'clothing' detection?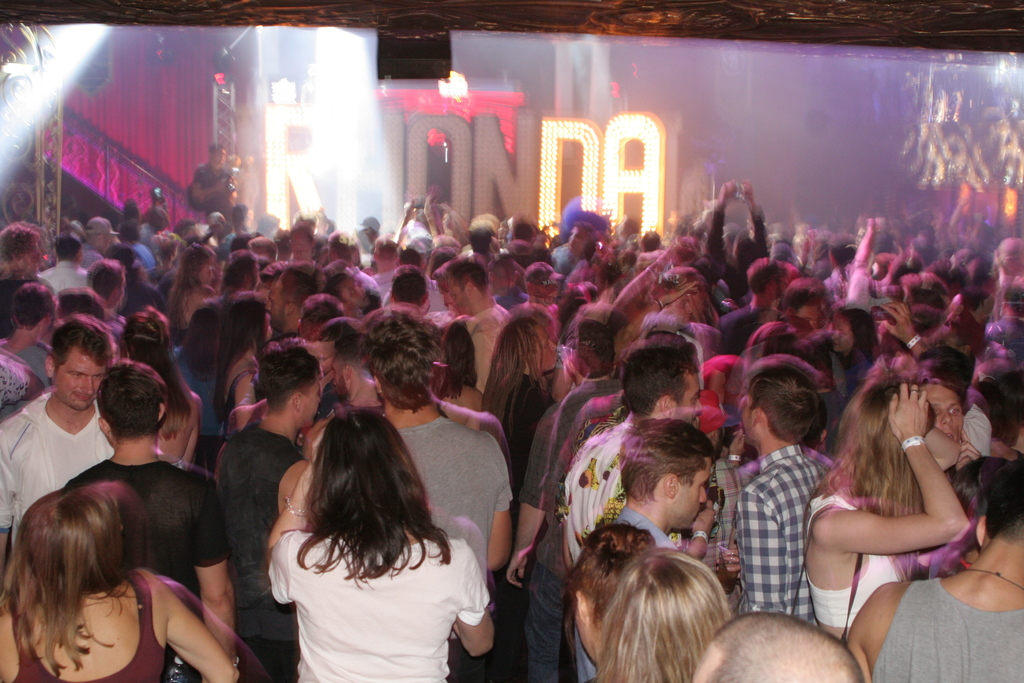
868 572 1023 682
